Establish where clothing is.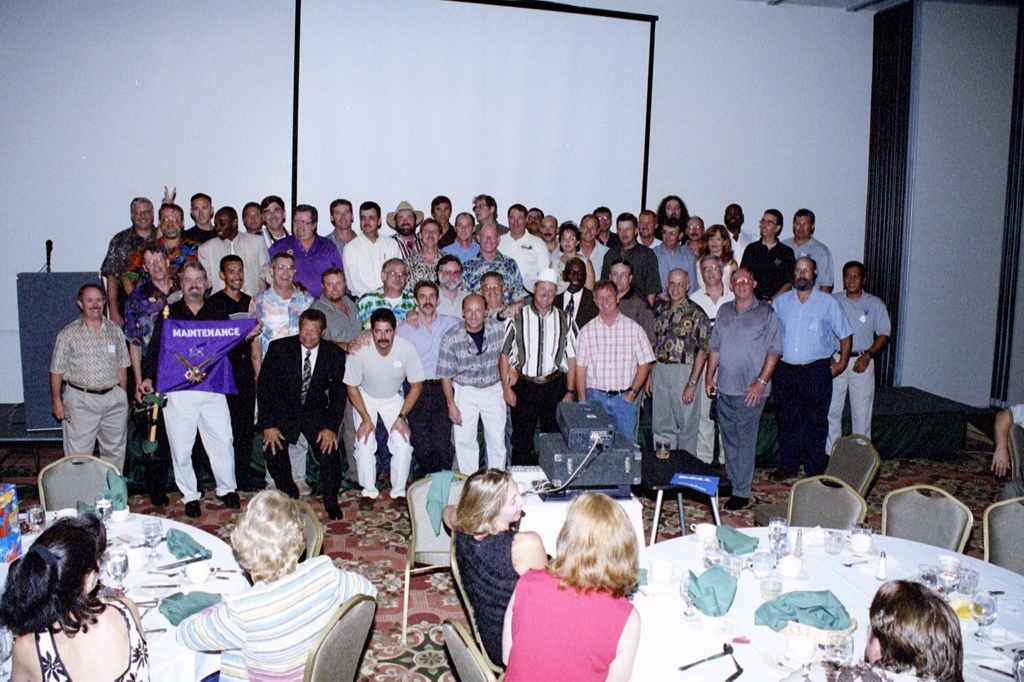
Established at x1=647 y1=298 x2=715 y2=454.
